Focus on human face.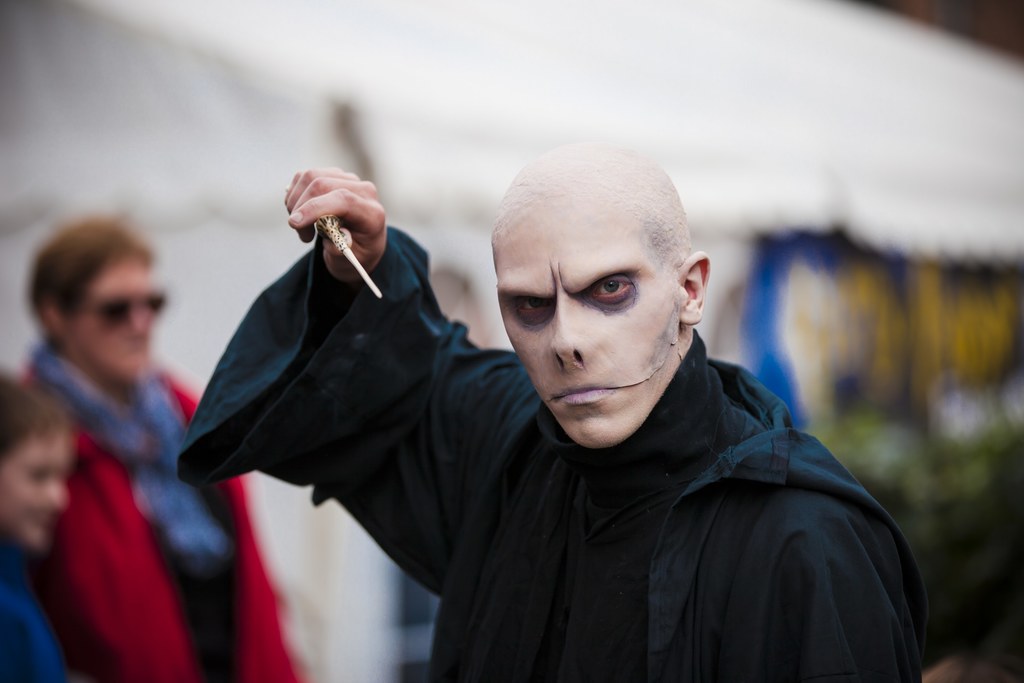
Focused at rect(0, 436, 71, 553).
